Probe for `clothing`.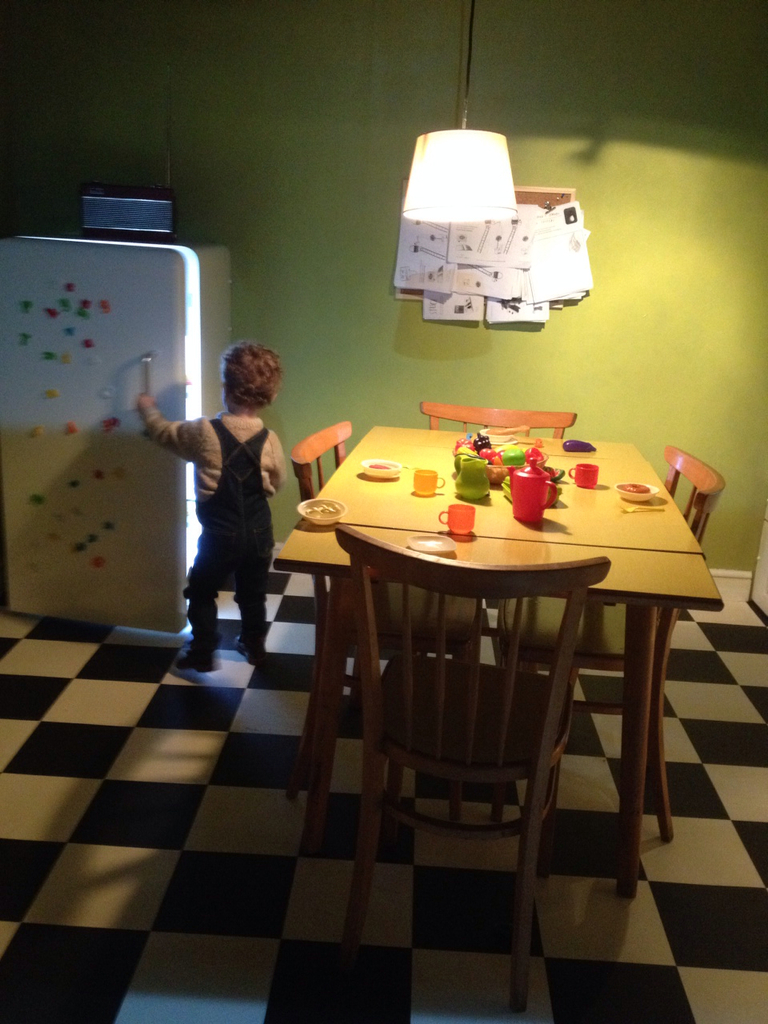
Probe result: 157 355 298 653.
